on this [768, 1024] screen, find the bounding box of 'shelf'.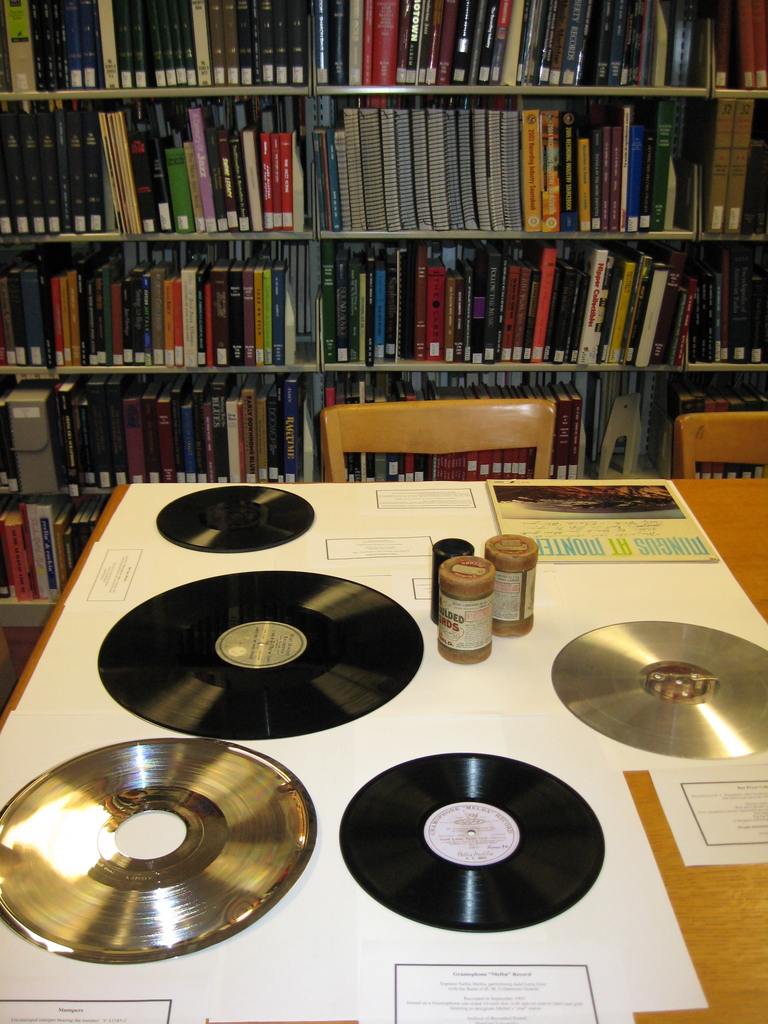
Bounding box: {"x1": 694, "y1": 85, "x2": 767, "y2": 241}.
